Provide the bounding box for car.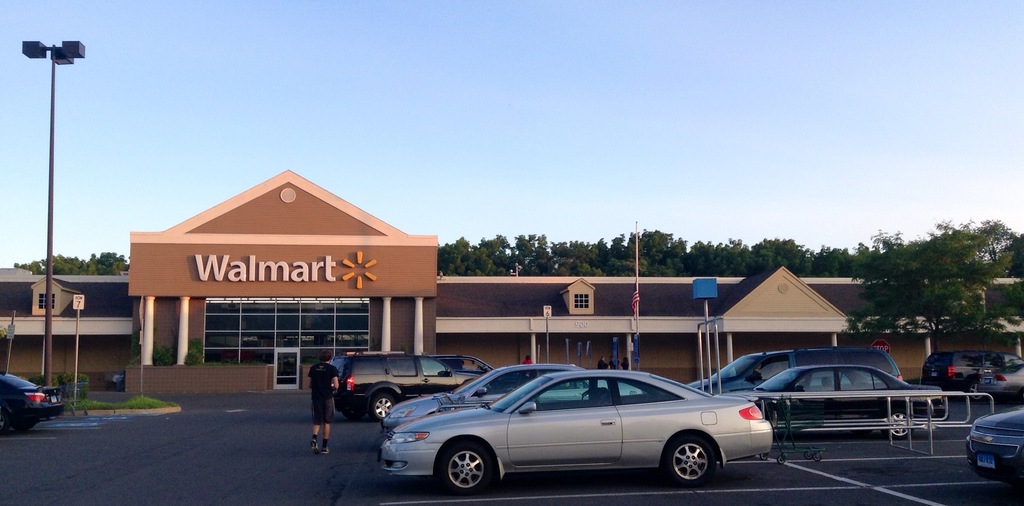
BBox(333, 344, 495, 423).
